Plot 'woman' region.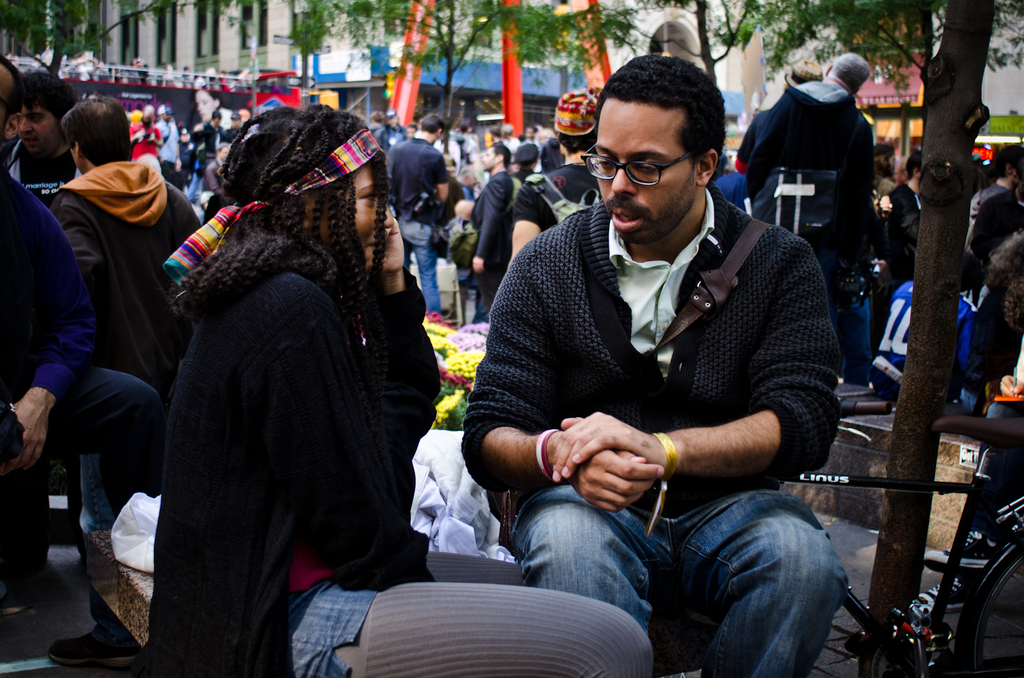
Plotted at x1=964 y1=229 x2=1023 y2=406.
